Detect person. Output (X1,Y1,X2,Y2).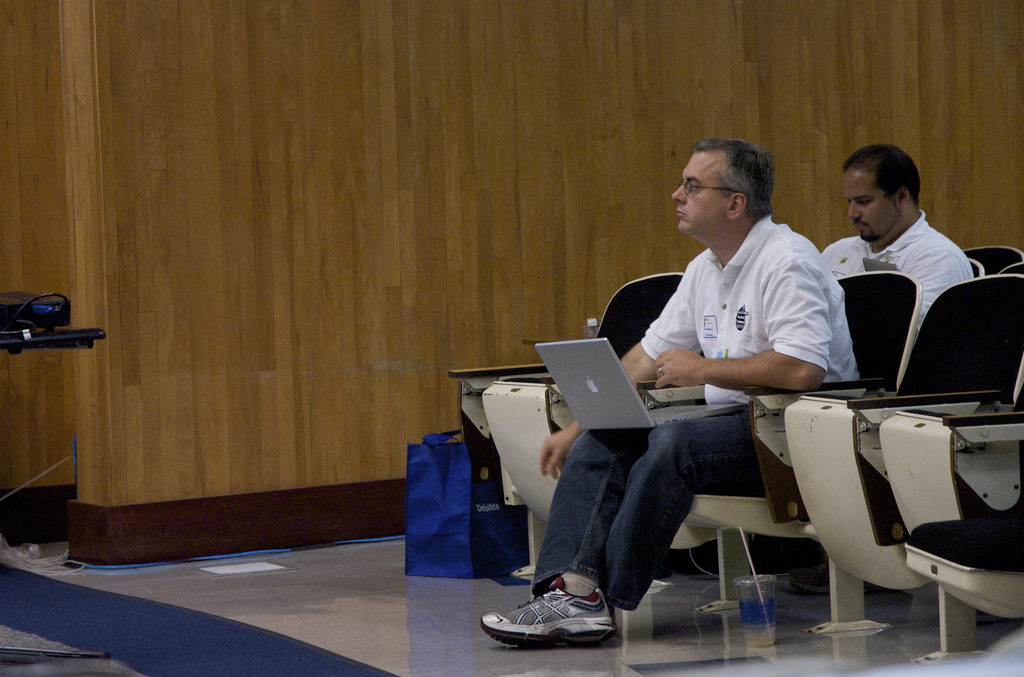
(584,135,861,627).
